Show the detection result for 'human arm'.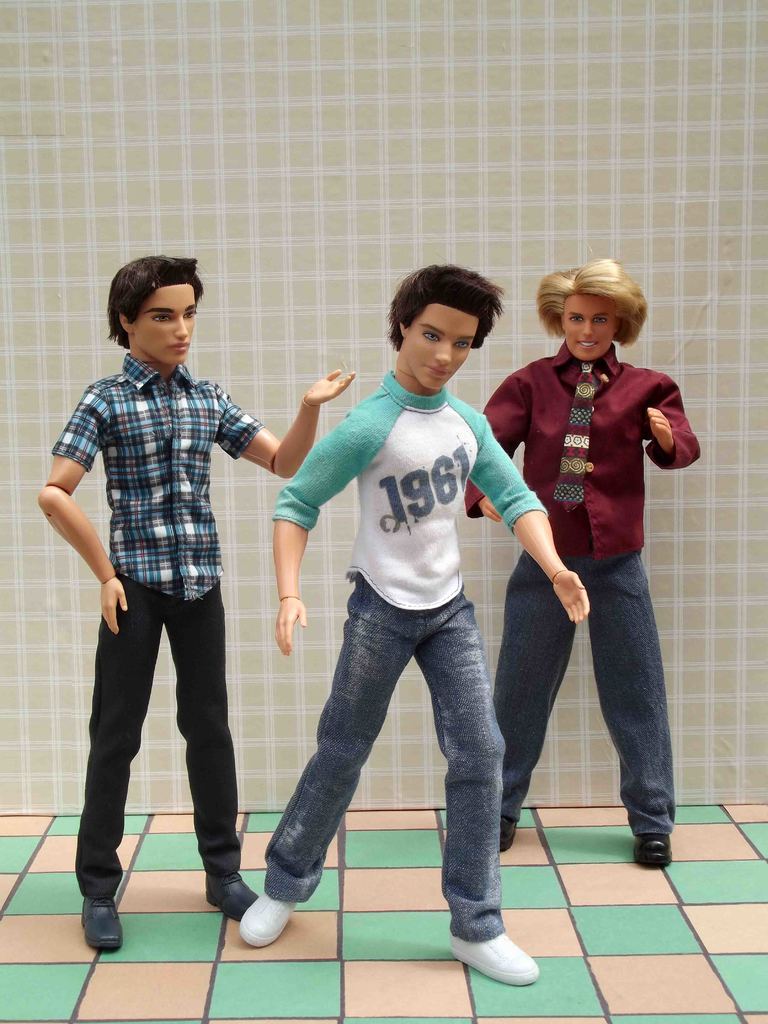
474,415,590,618.
